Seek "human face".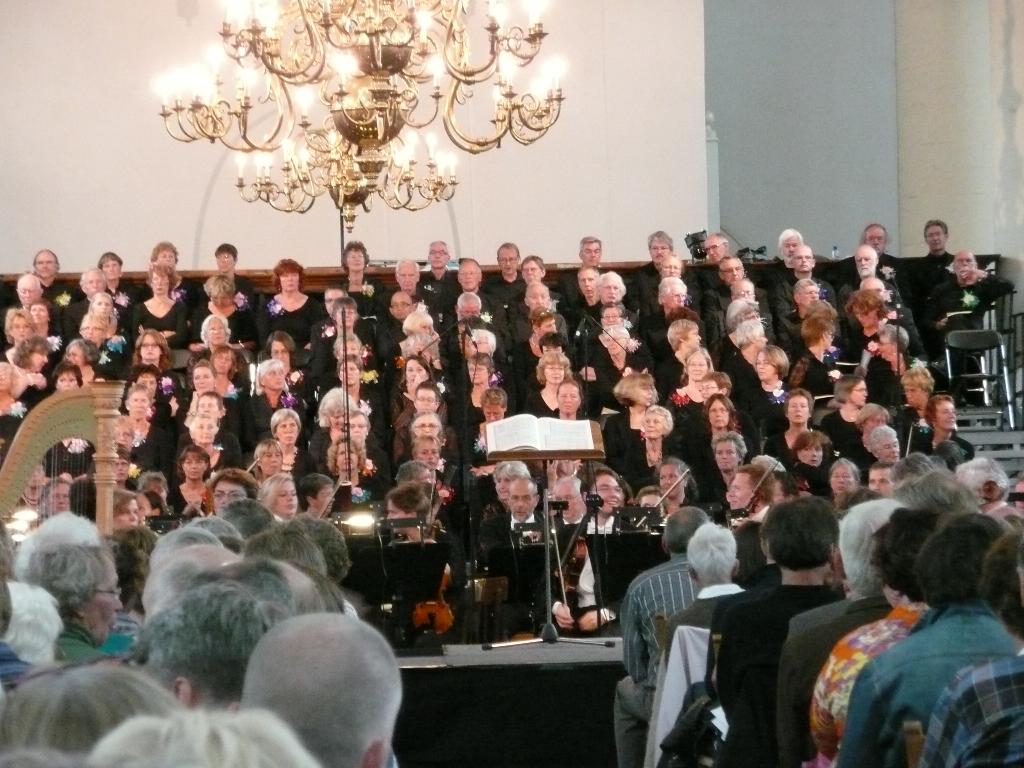
region(579, 270, 594, 299).
